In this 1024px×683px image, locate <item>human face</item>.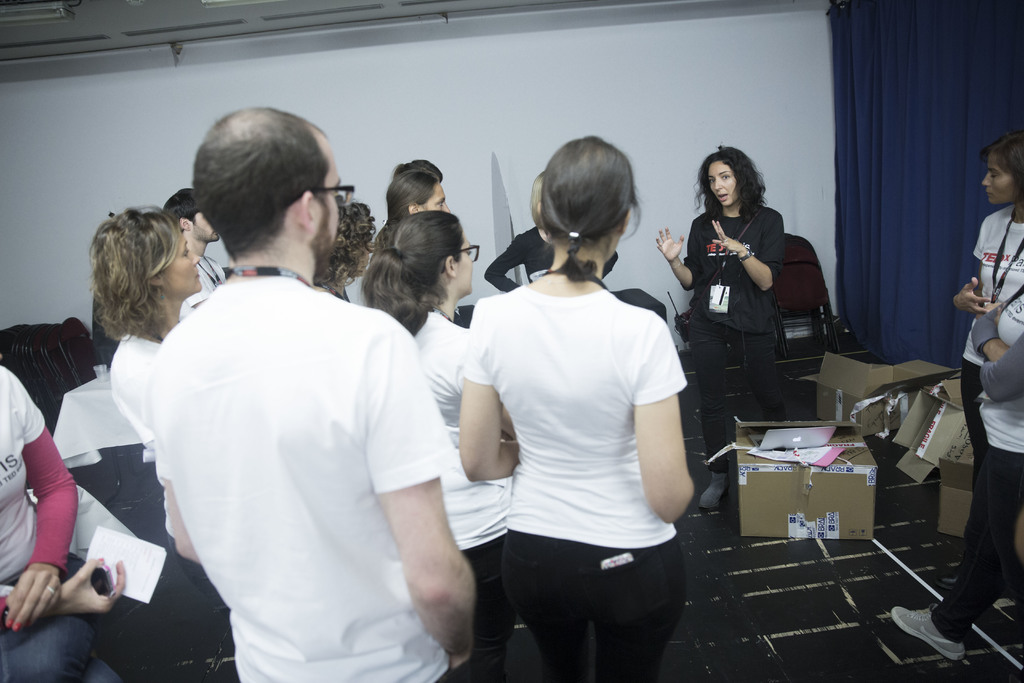
Bounding box: Rect(708, 161, 736, 205).
